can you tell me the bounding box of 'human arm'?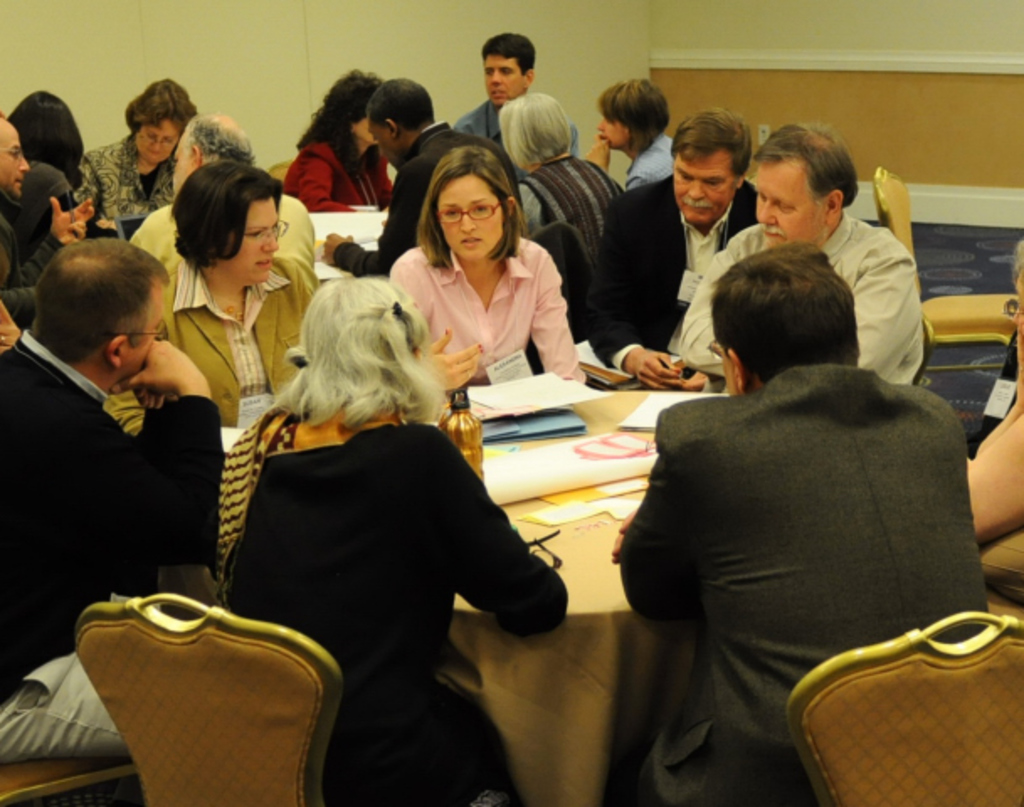
l=294, t=267, r=330, b=407.
